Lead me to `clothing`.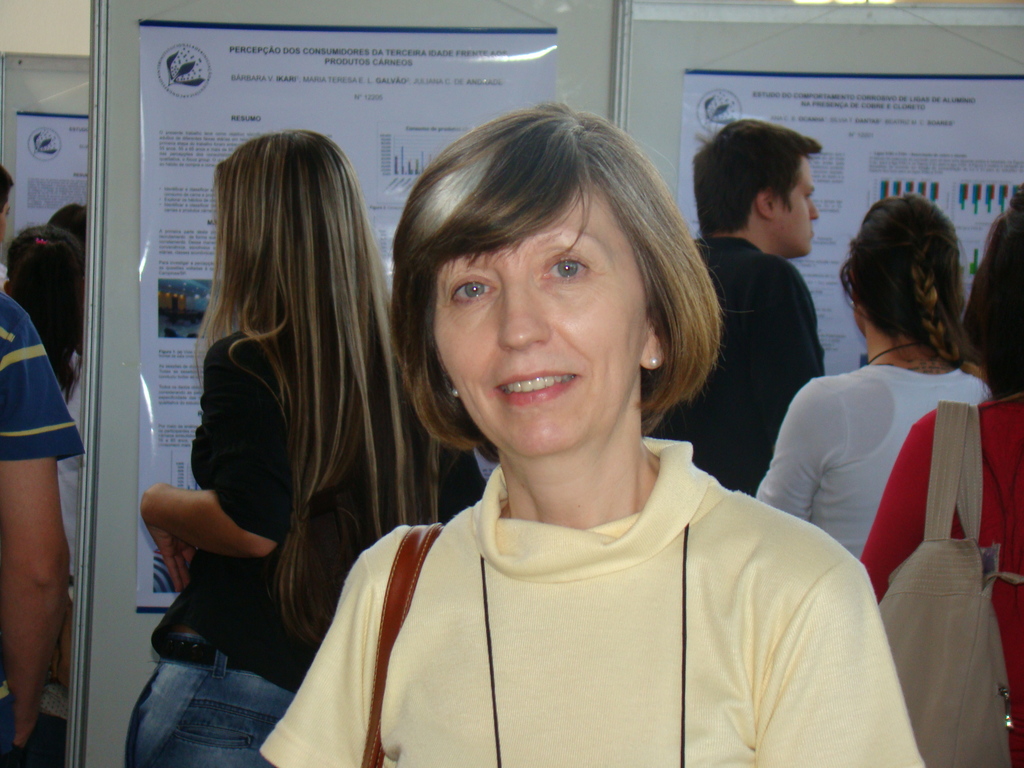
Lead to (0,289,83,462).
